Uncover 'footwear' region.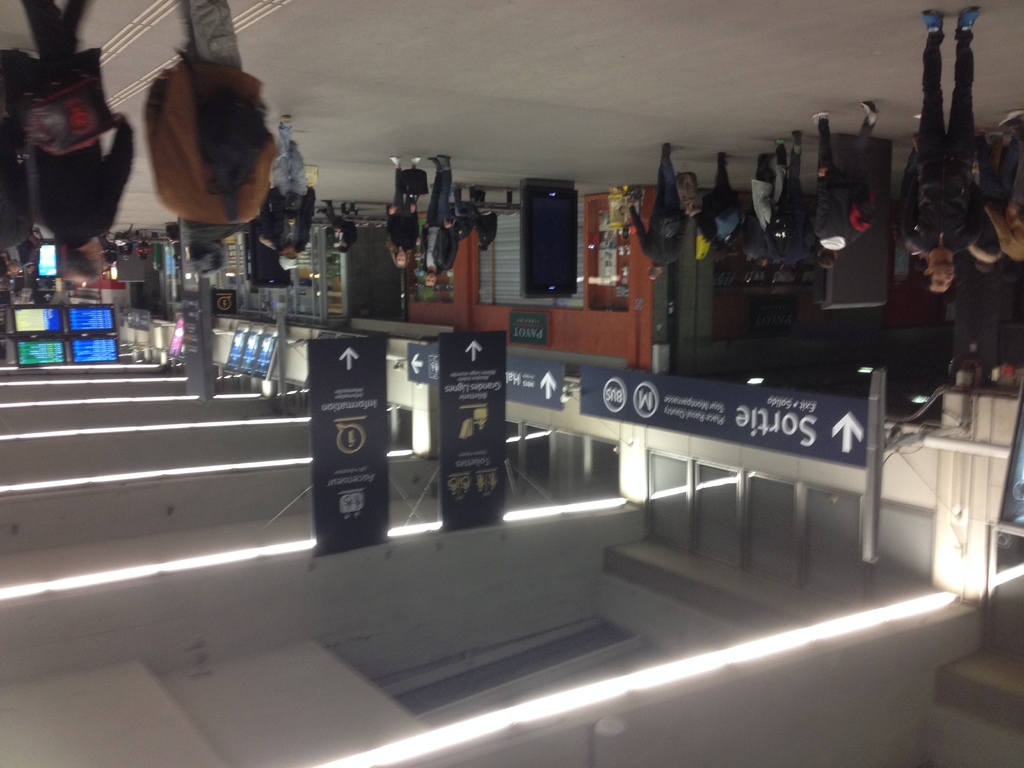
Uncovered: {"x1": 792, "y1": 131, "x2": 803, "y2": 150}.
